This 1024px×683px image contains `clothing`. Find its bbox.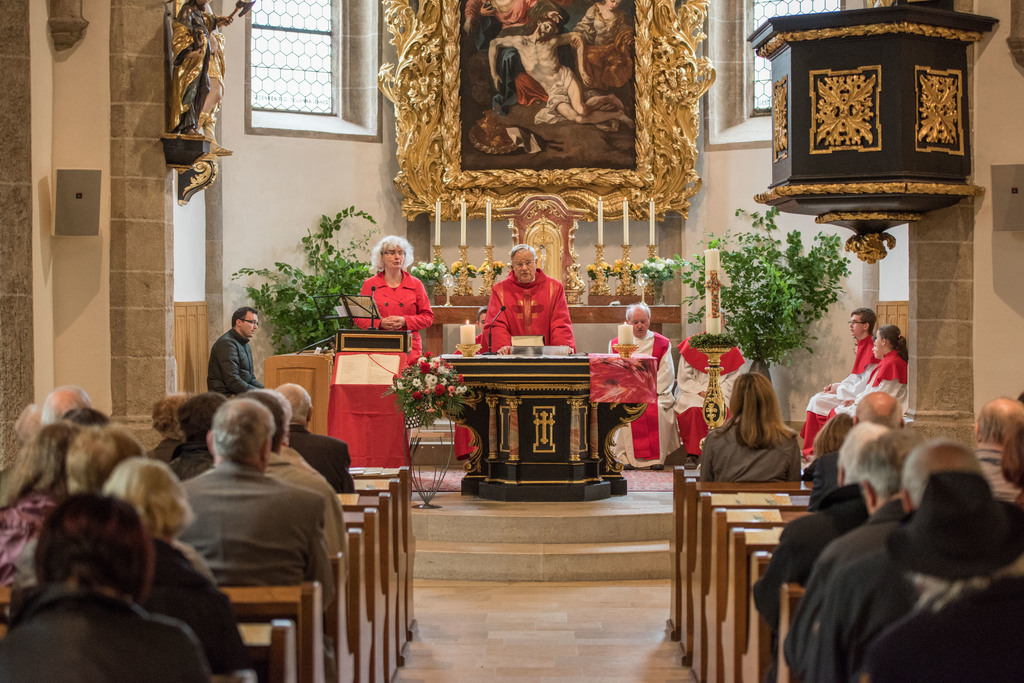
bbox=[573, 0, 640, 90].
